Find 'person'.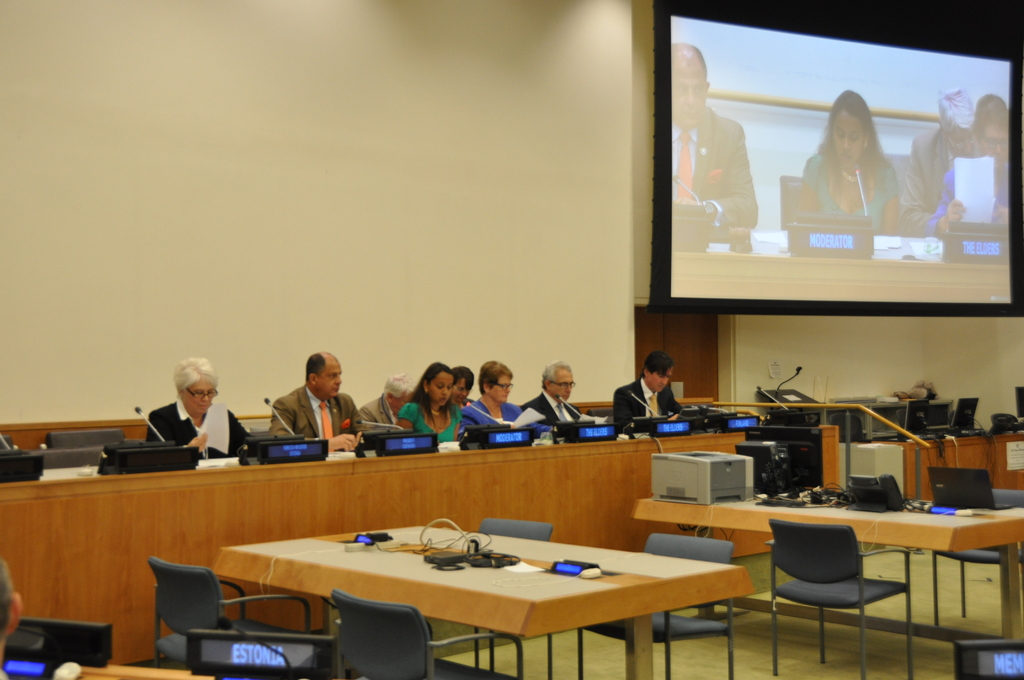
902,85,977,232.
